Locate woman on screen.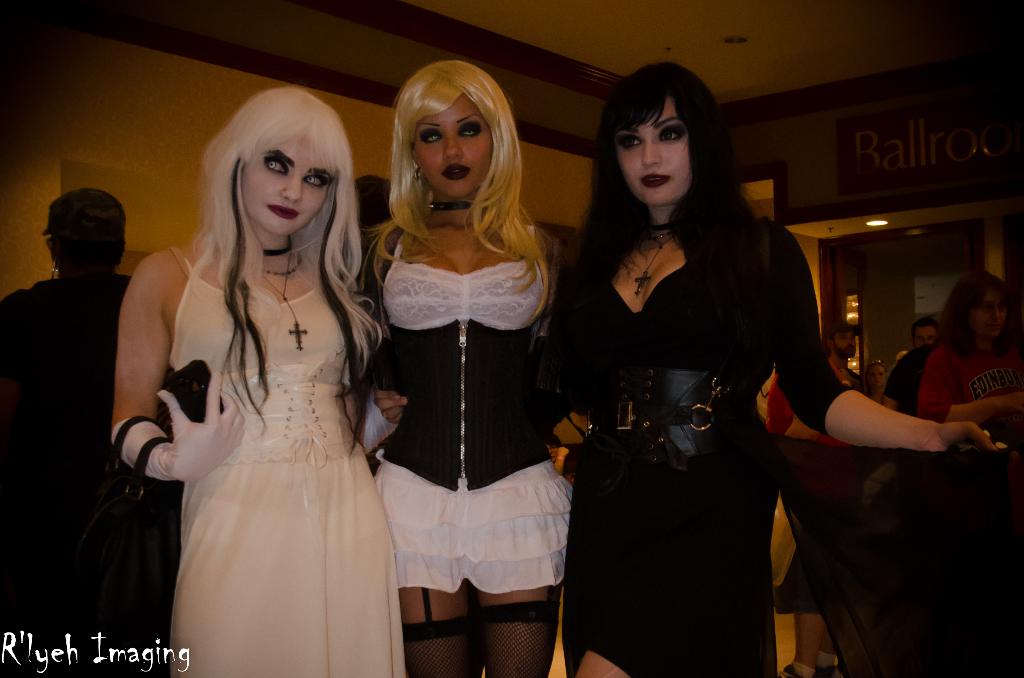
On screen at box(918, 270, 1023, 442).
